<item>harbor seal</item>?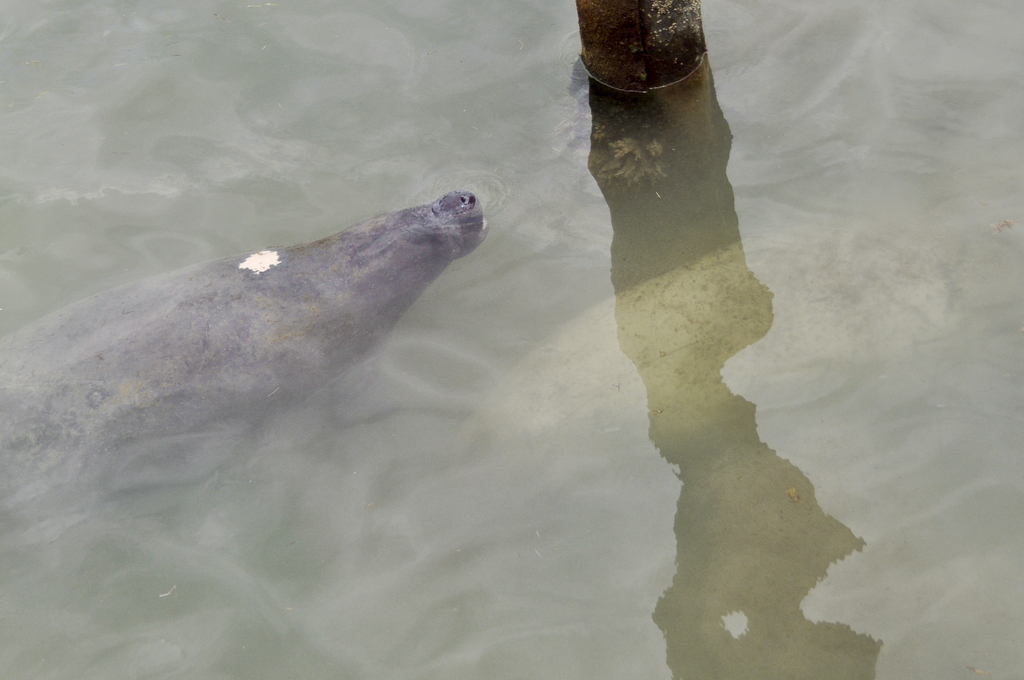
x1=24 y1=183 x2=483 y2=542
